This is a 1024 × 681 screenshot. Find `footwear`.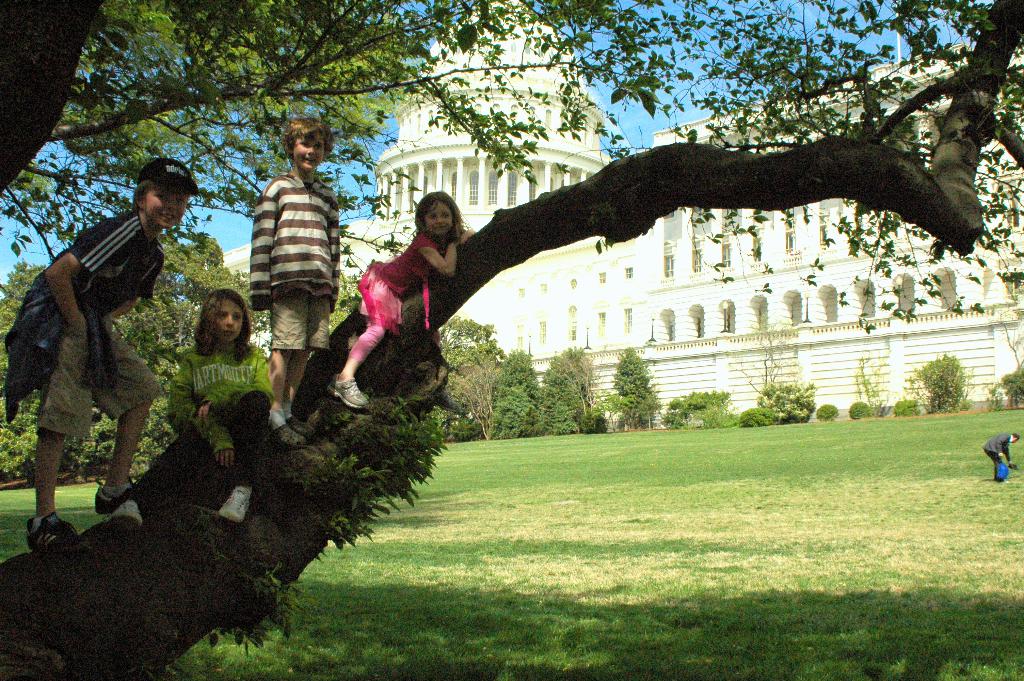
Bounding box: x1=90, y1=474, x2=139, y2=513.
